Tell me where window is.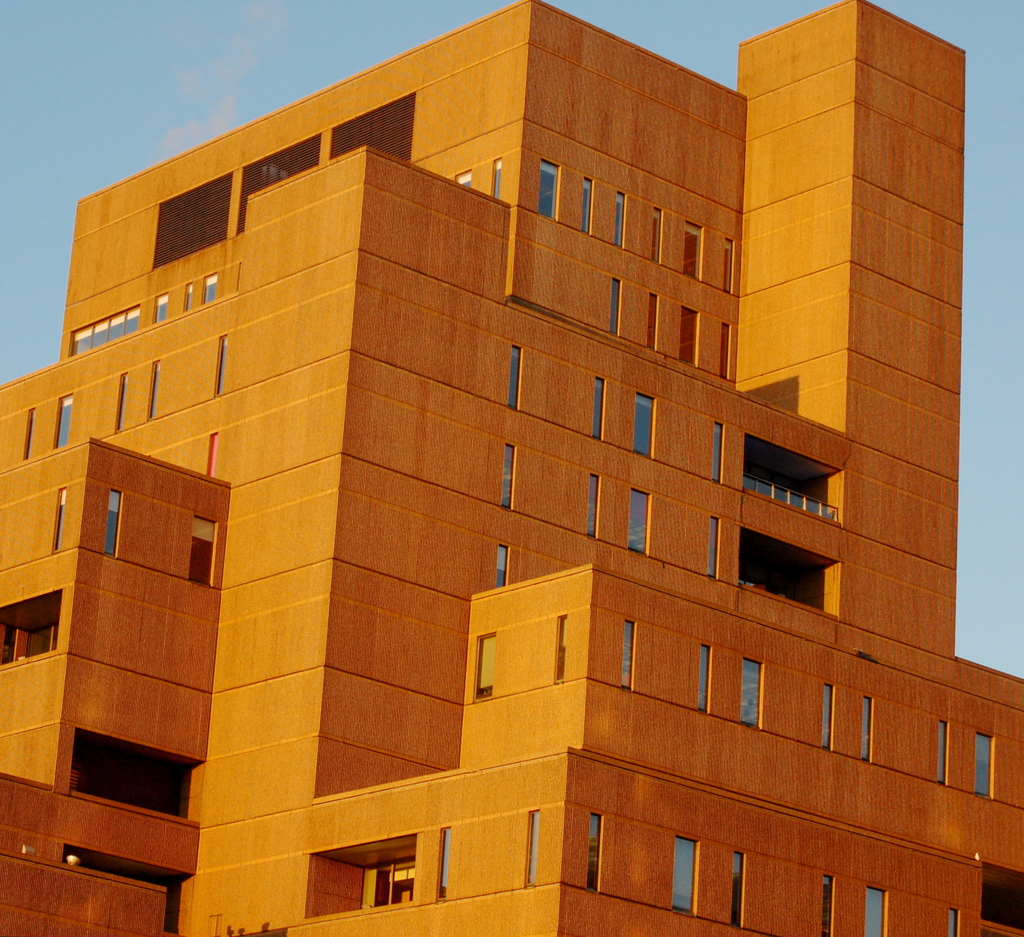
window is at 12/615/54/651.
